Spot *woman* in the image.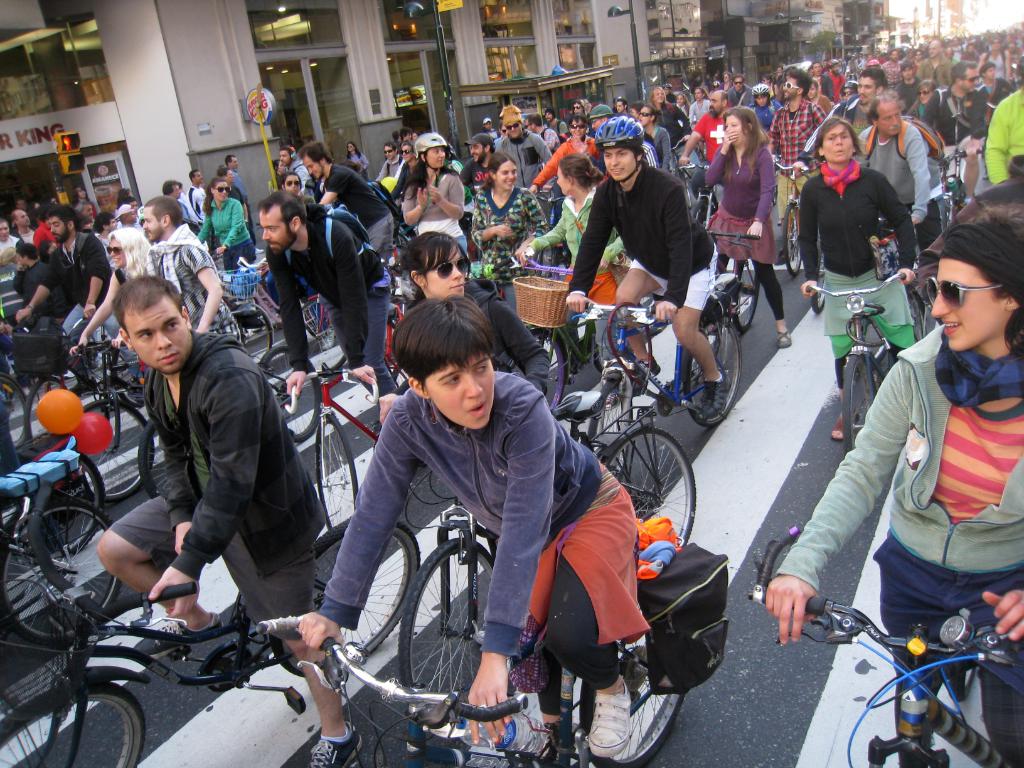
*woman* found at [637, 104, 670, 172].
